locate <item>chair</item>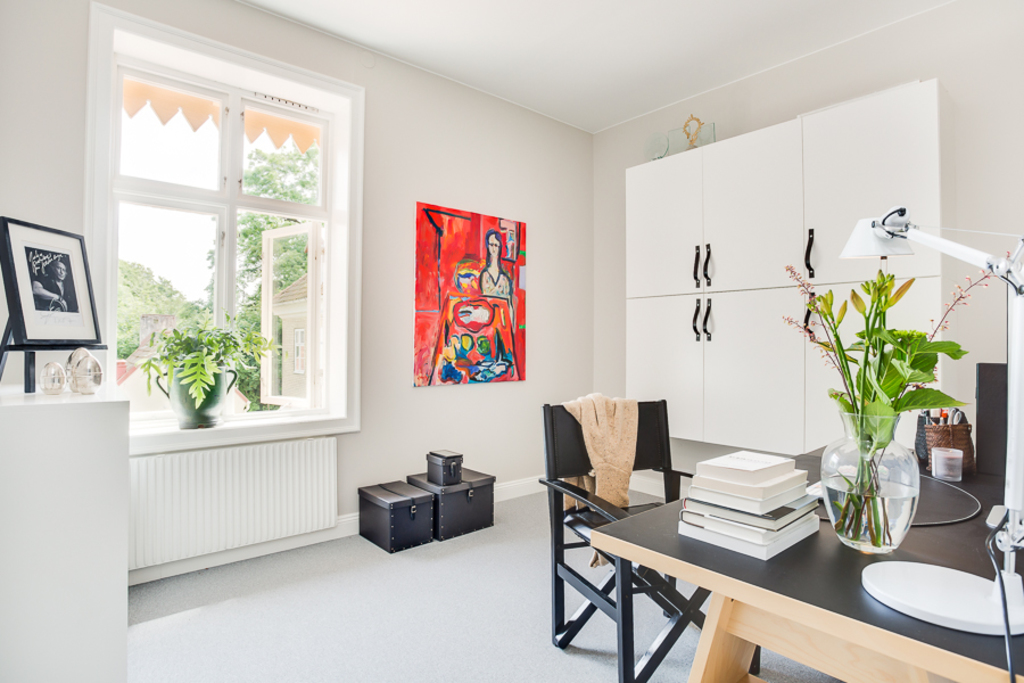
x1=536 y1=380 x2=717 y2=664
